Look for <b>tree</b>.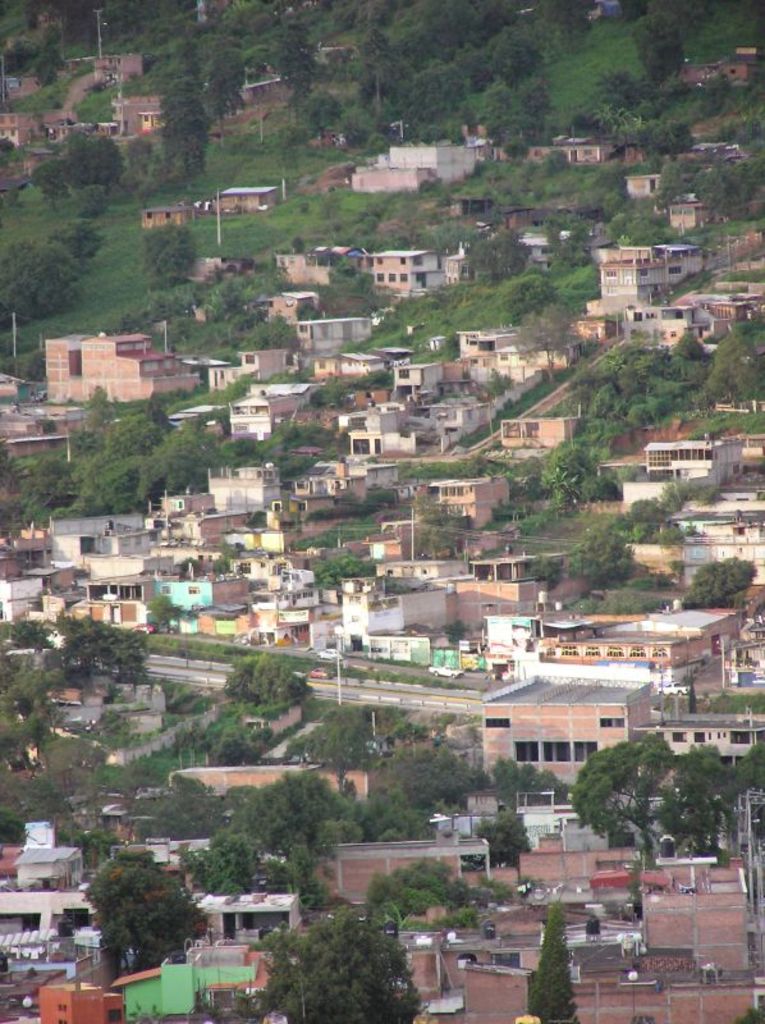
Found: x1=375 y1=737 x2=489 y2=781.
